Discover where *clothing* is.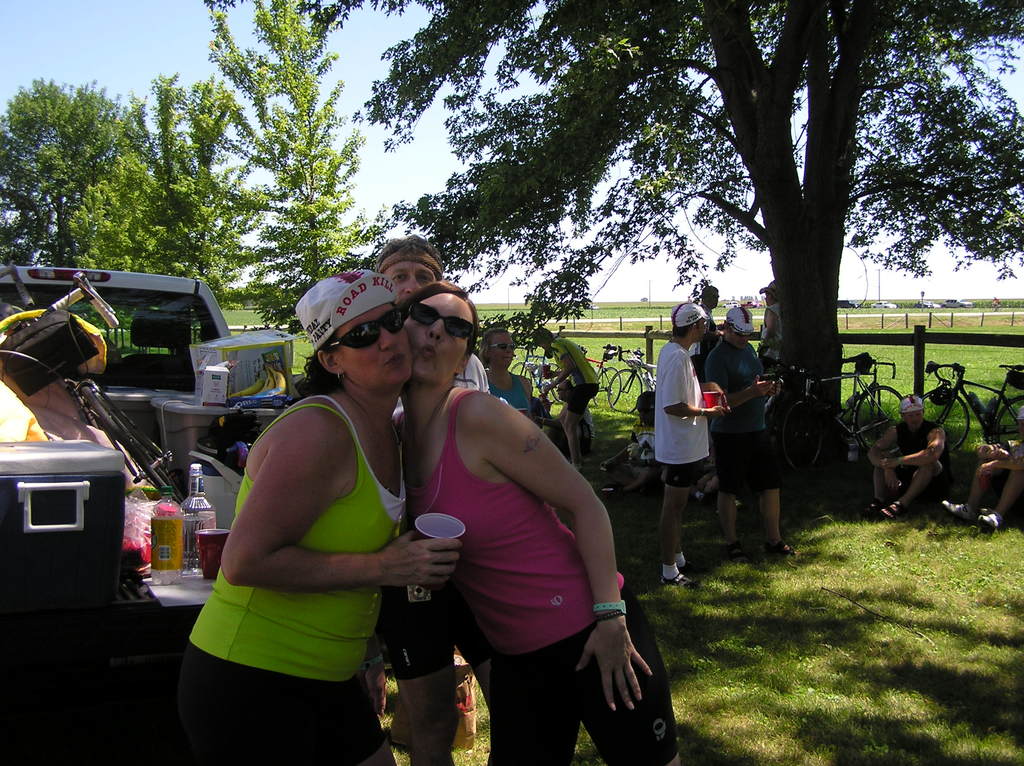
Discovered at rect(552, 338, 600, 416).
